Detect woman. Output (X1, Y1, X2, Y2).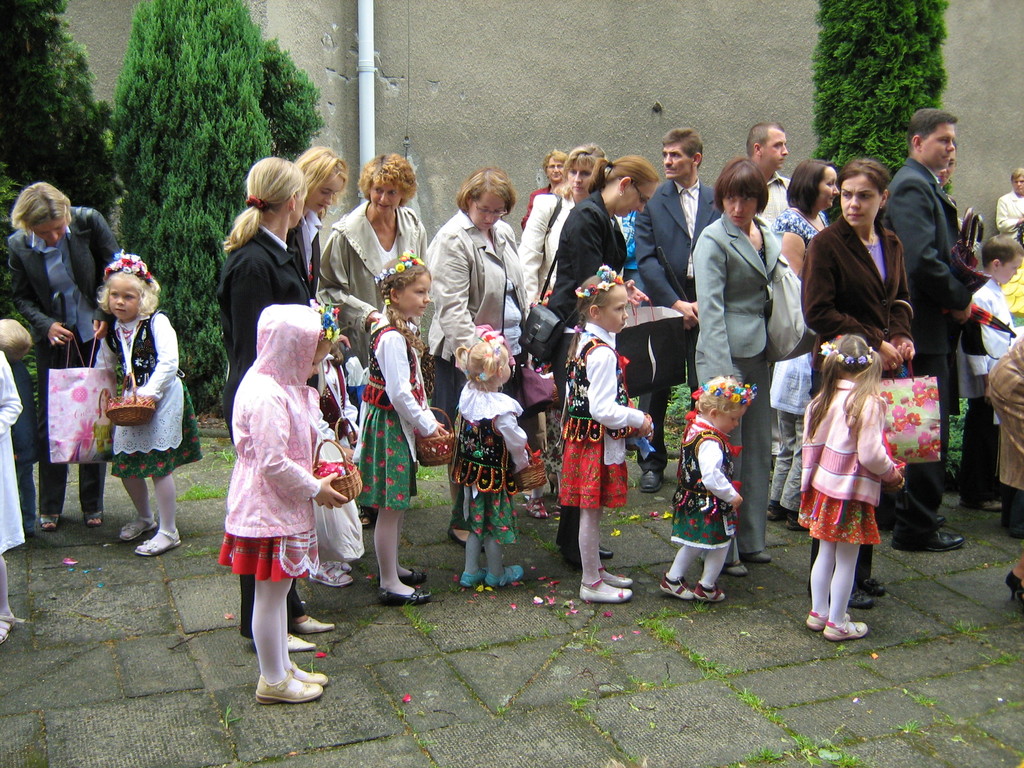
(758, 155, 846, 307).
